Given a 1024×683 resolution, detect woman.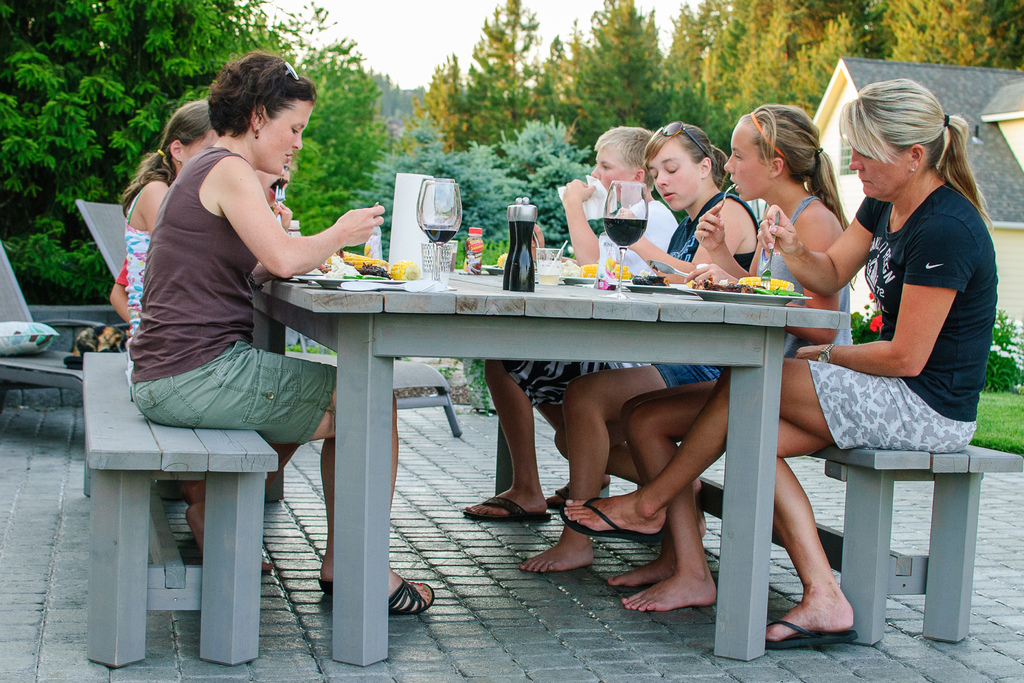
[129,47,434,617].
